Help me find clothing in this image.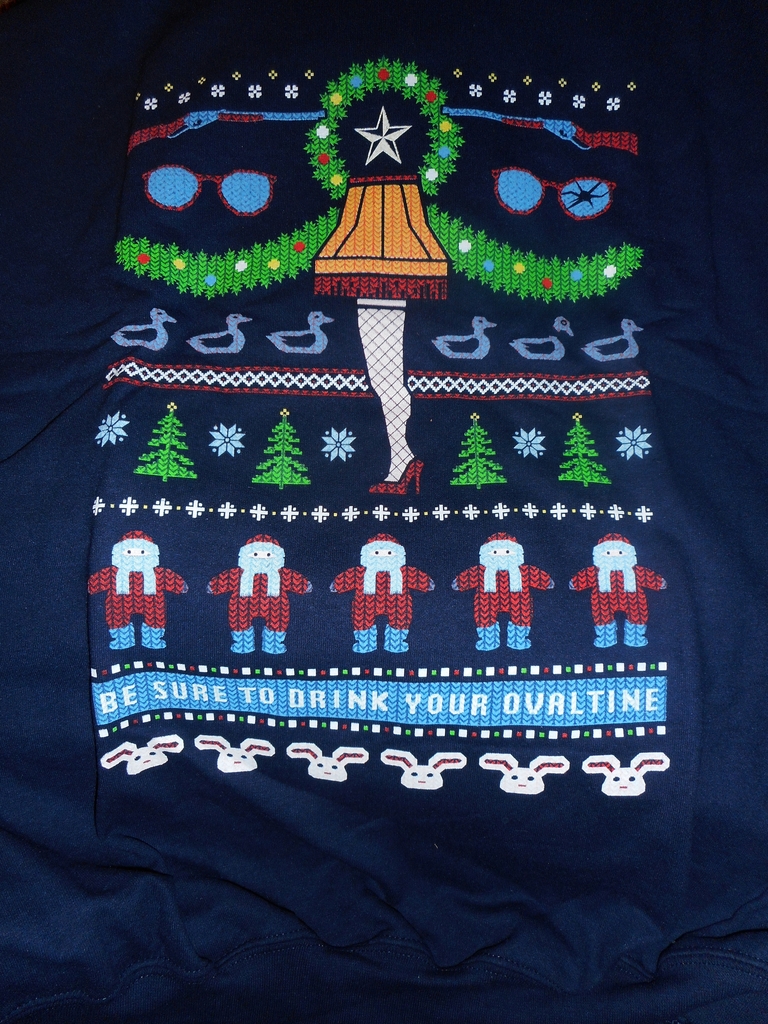
Found it: Rect(86, 561, 188, 650).
